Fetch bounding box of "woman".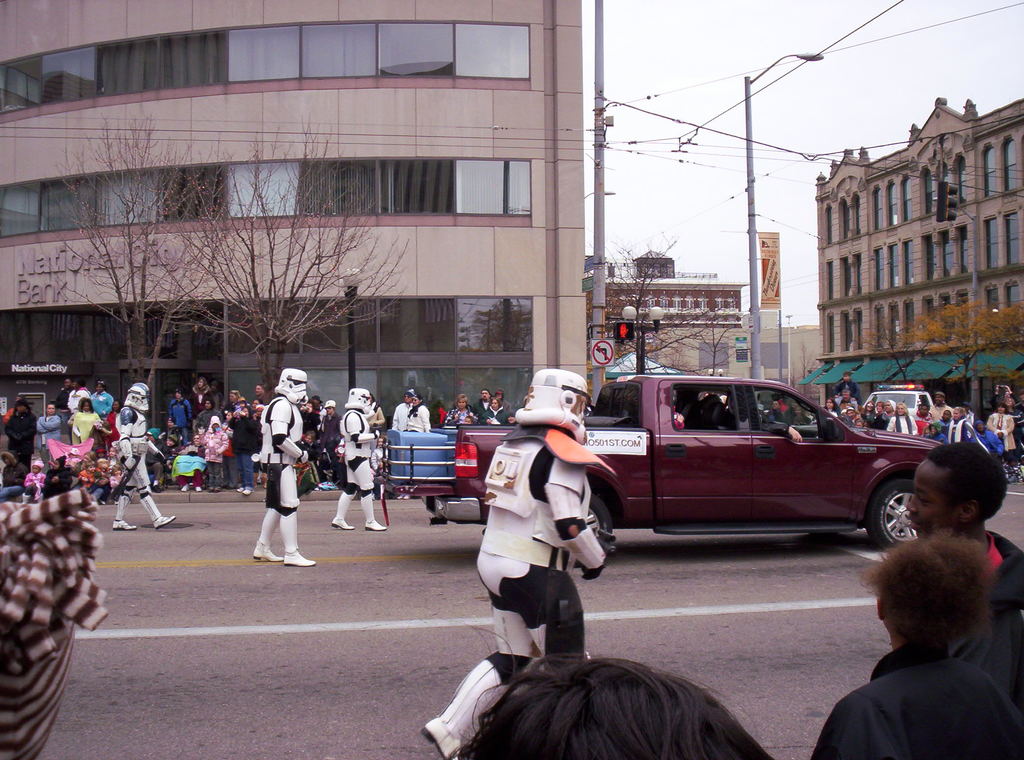
Bbox: x1=405, y1=392, x2=432, y2=433.
